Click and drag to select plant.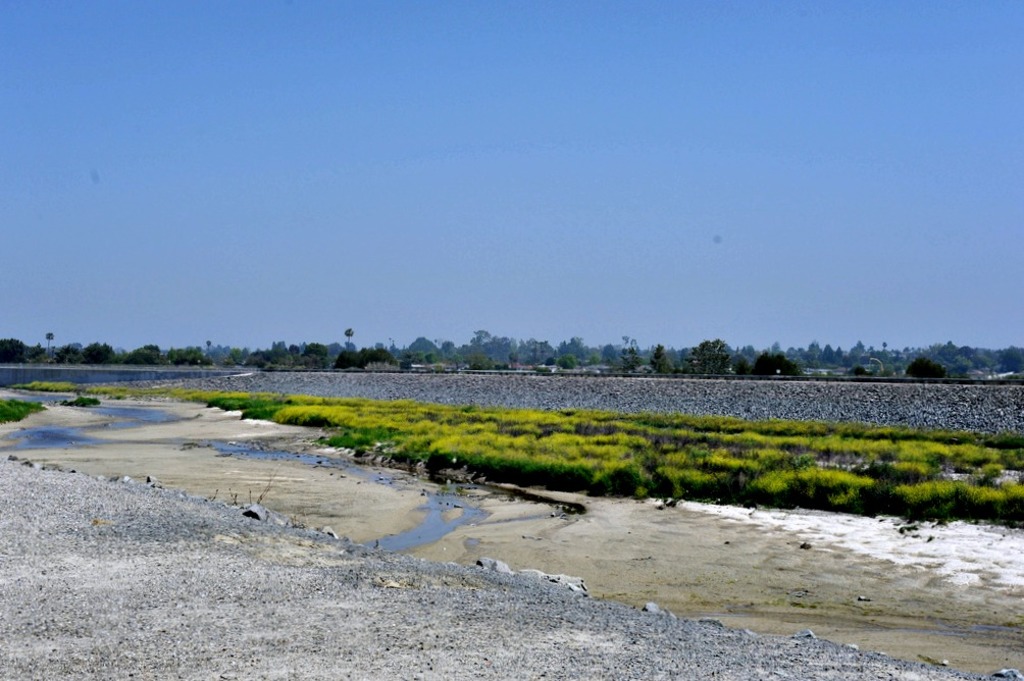
Selection: (left=0, top=390, right=45, bottom=425).
